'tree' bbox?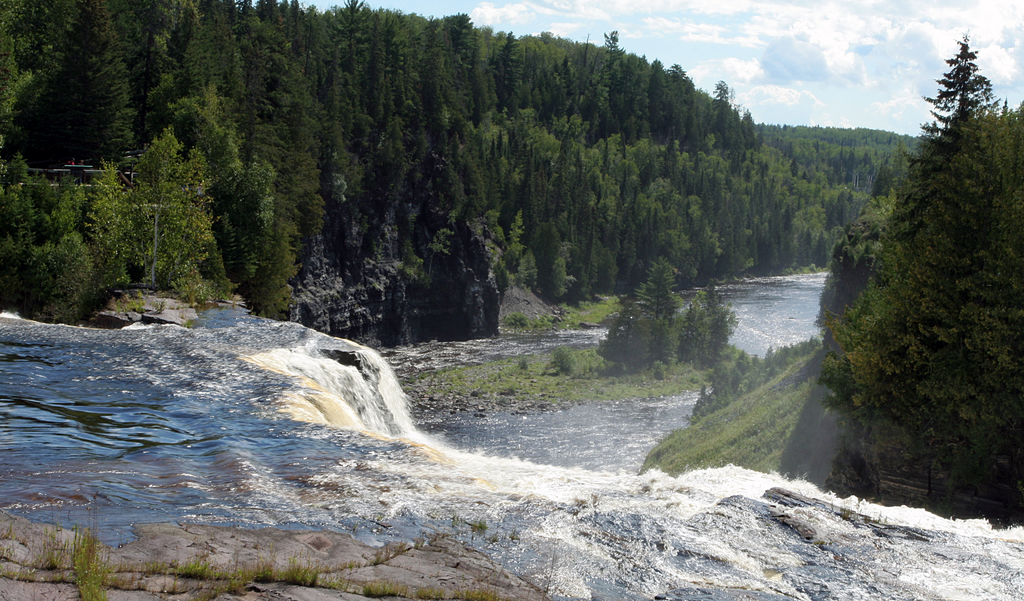
<bbox>769, 173, 867, 256</bbox>
